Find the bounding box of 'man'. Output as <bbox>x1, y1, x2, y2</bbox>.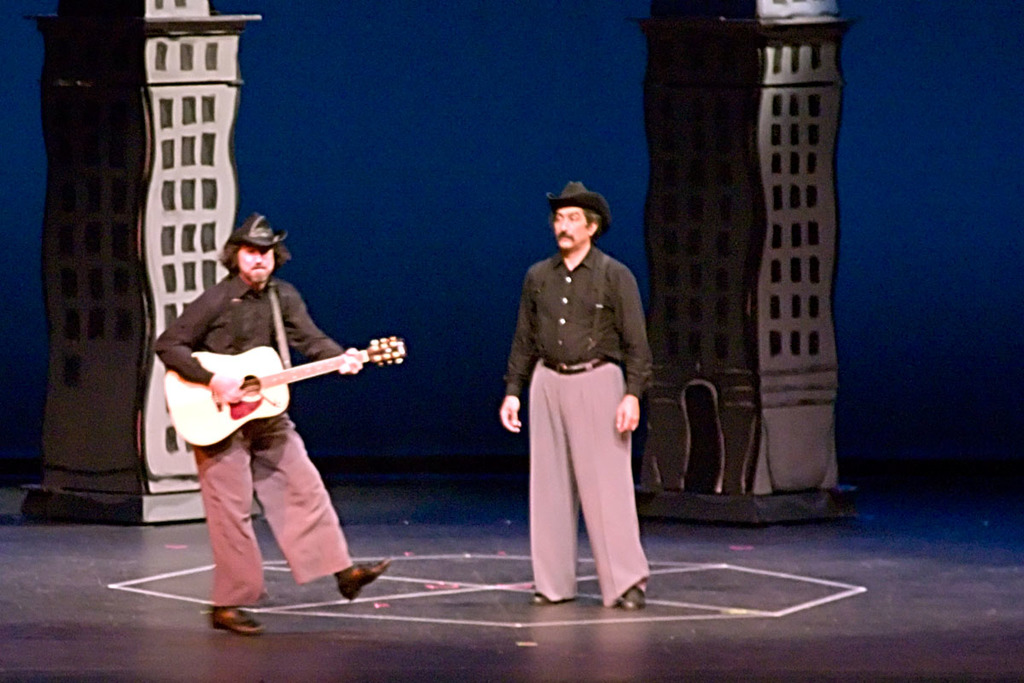
<bbox>156, 209, 392, 630</bbox>.
